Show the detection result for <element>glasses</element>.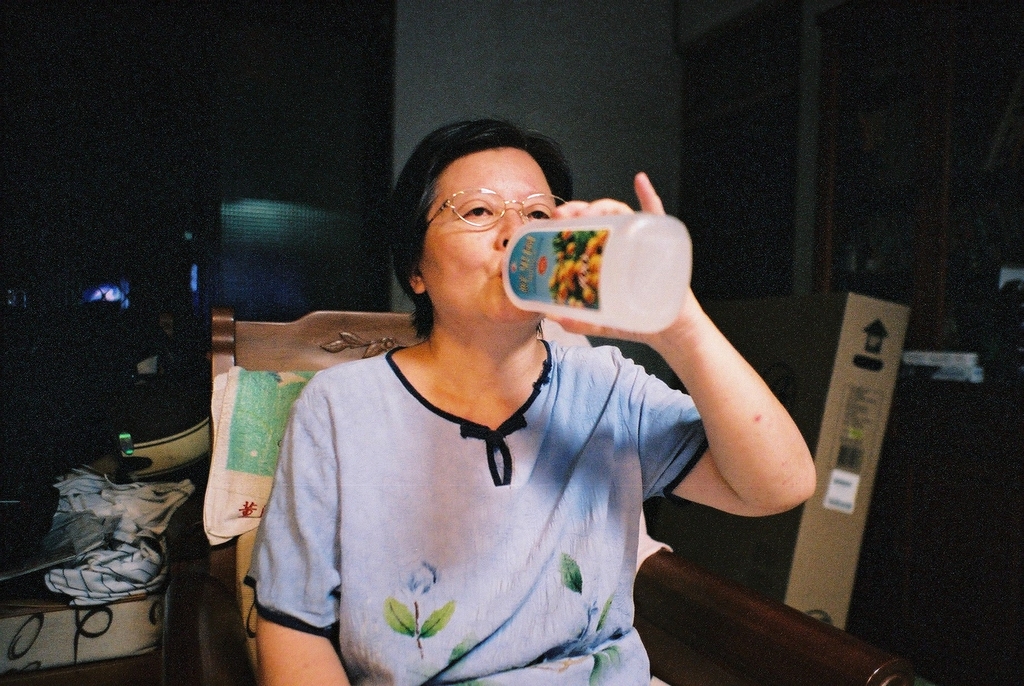
[x1=413, y1=185, x2=557, y2=238].
